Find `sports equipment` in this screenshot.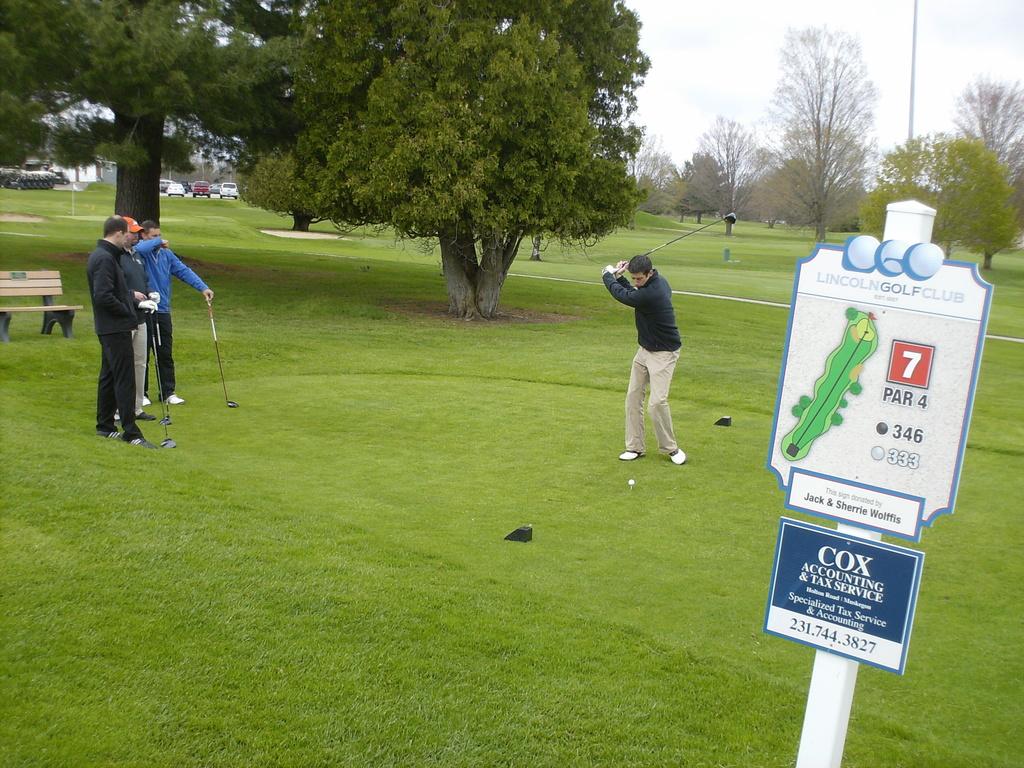
The bounding box for `sports equipment` is crop(149, 291, 161, 305).
